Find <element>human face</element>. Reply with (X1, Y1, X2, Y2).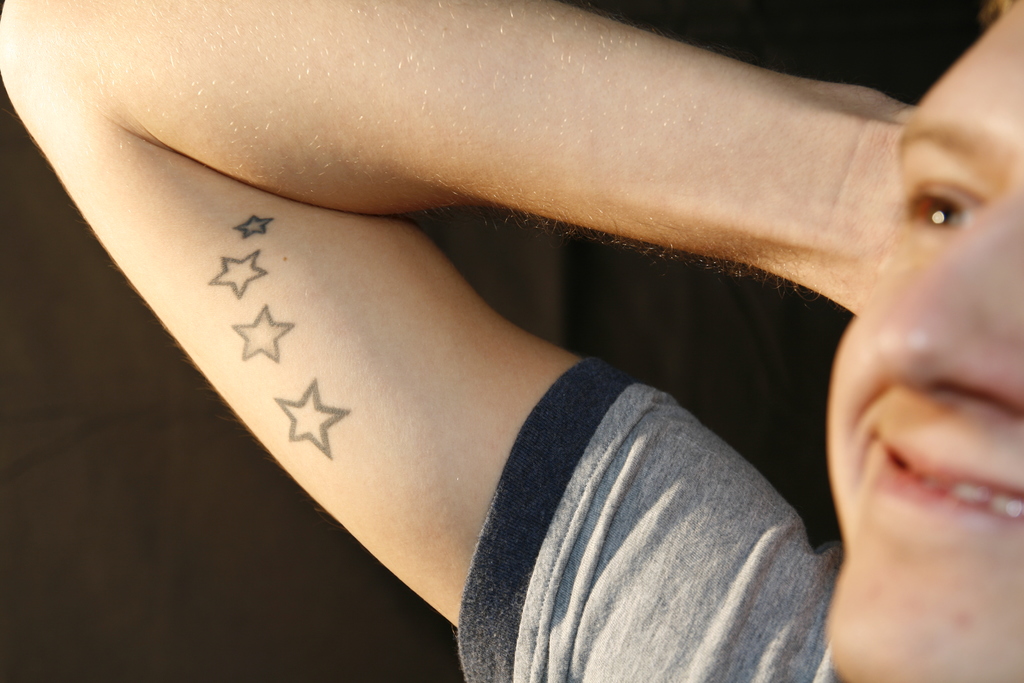
(826, 0, 1023, 682).
